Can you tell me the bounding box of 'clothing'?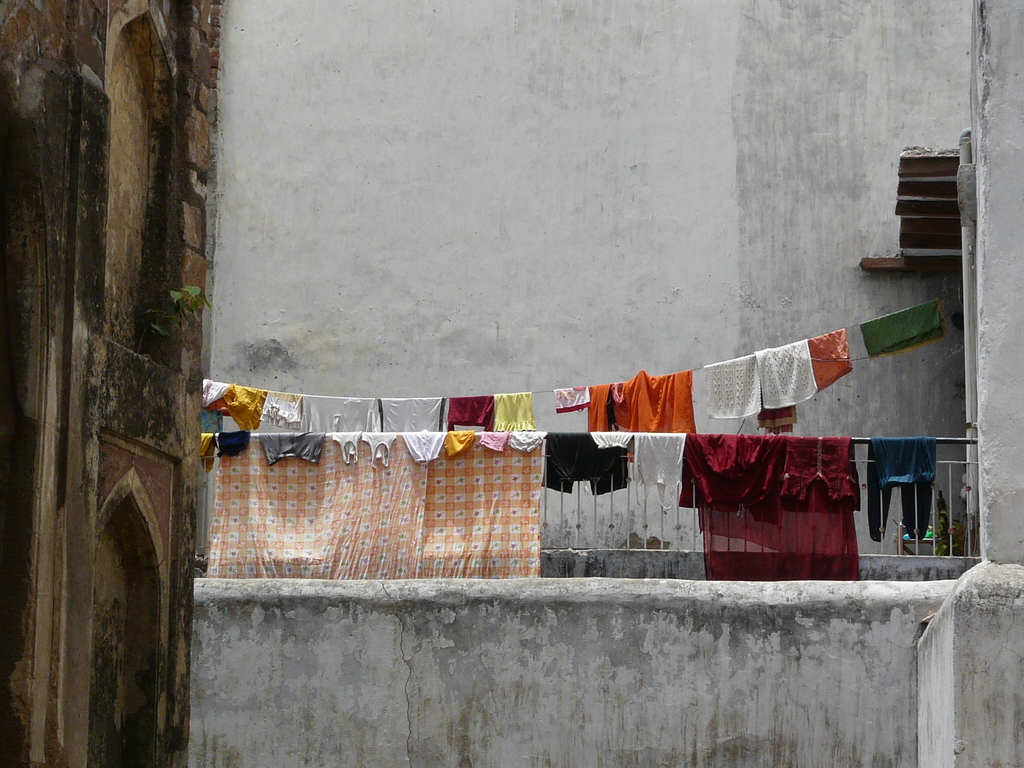
<region>330, 426, 362, 463</region>.
